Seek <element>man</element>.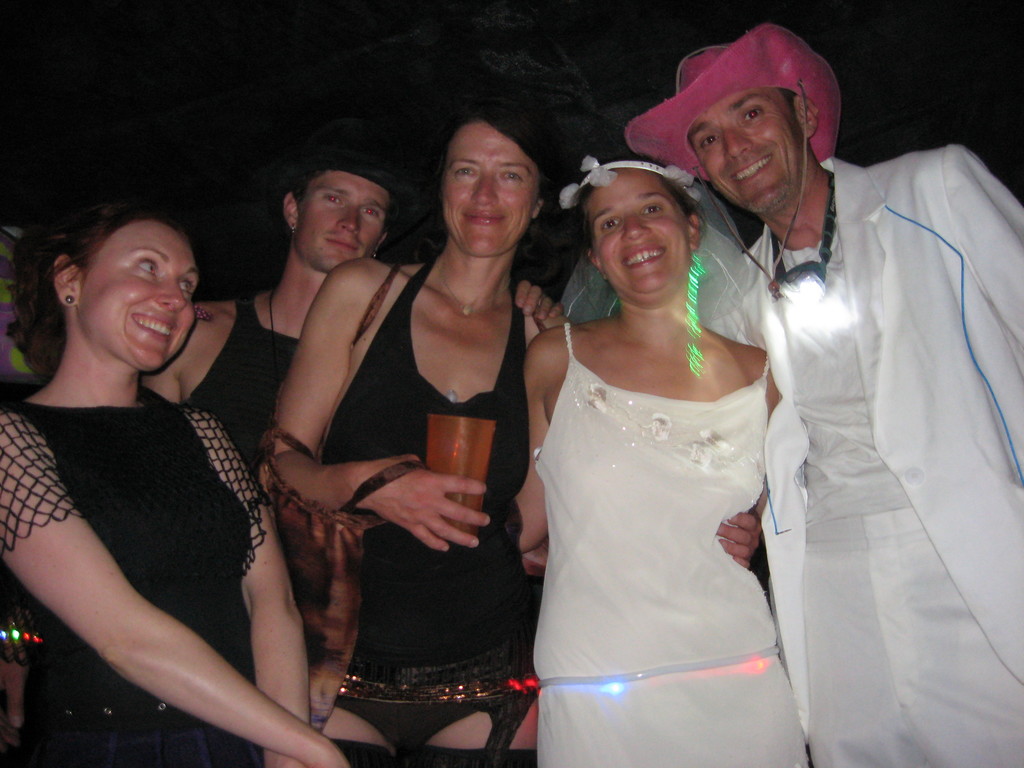
crop(624, 17, 1023, 767).
